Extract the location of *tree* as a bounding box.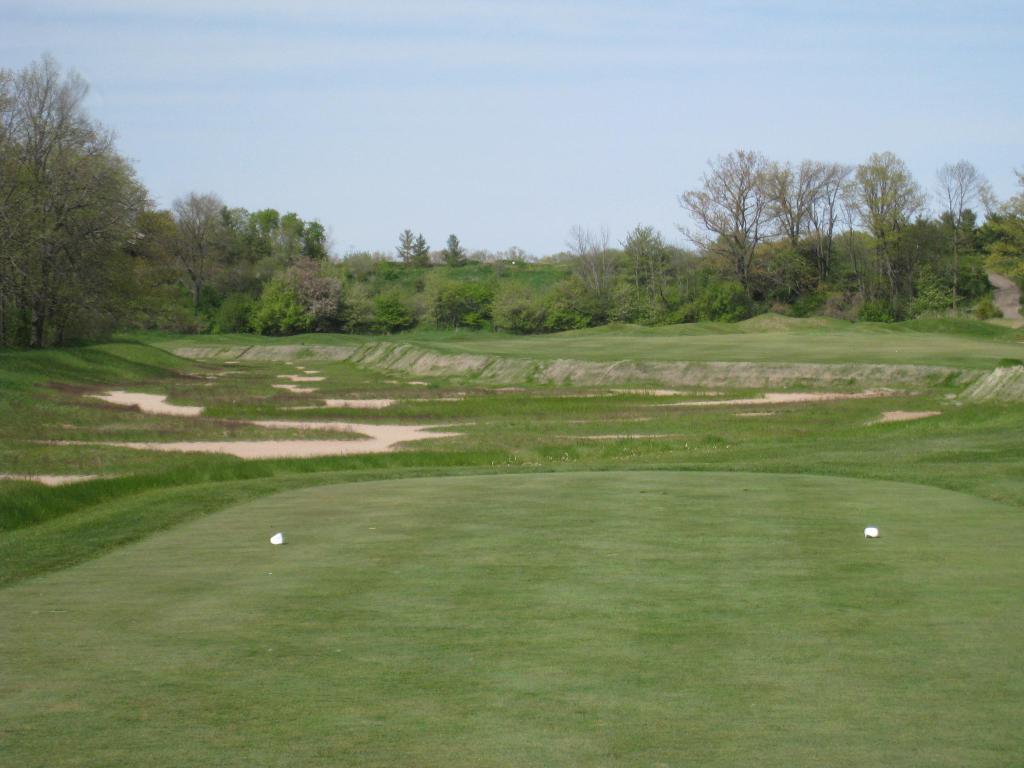
(left=144, top=183, right=211, bottom=338).
